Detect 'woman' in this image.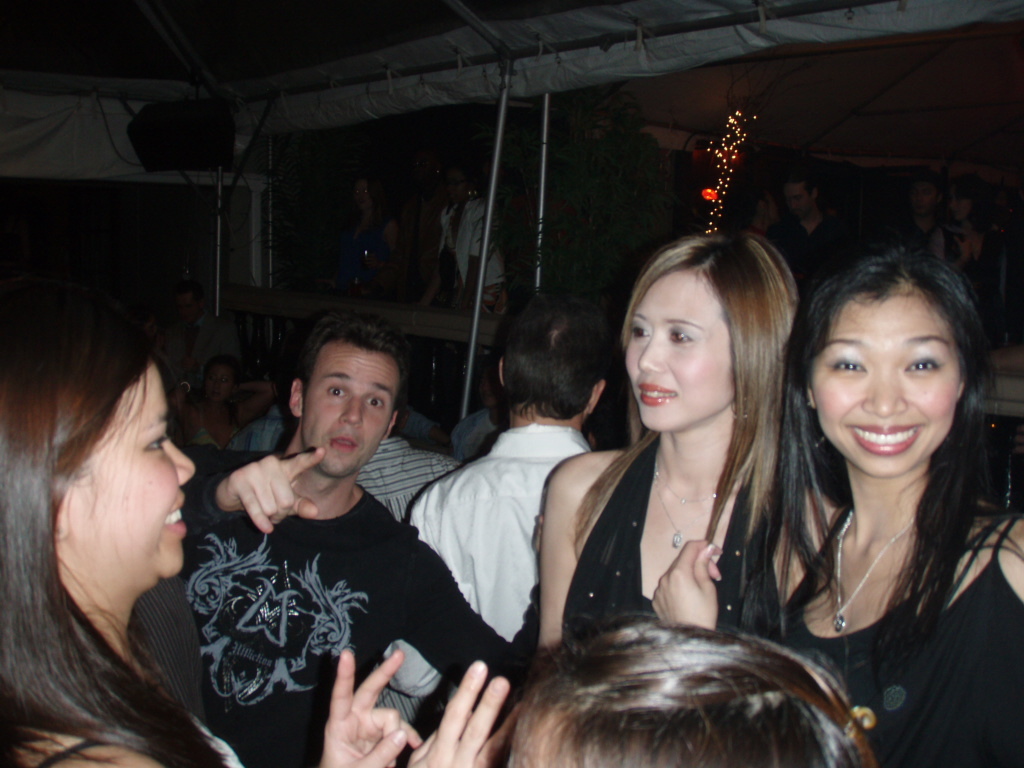
Detection: [x1=498, y1=616, x2=891, y2=767].
